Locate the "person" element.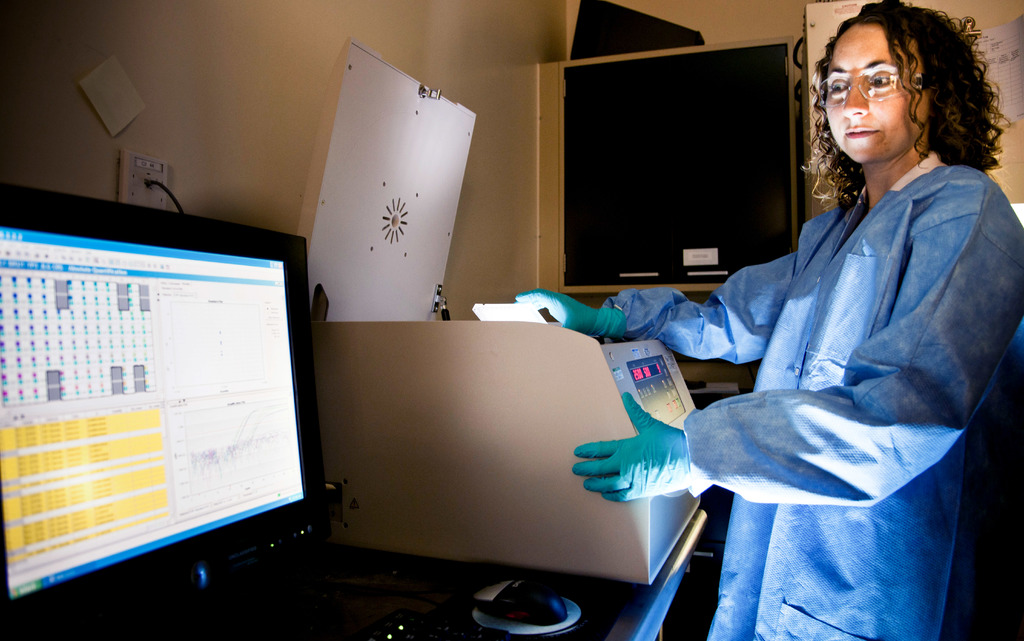
Element bbox: box=[479, 0, 1023, 640].
